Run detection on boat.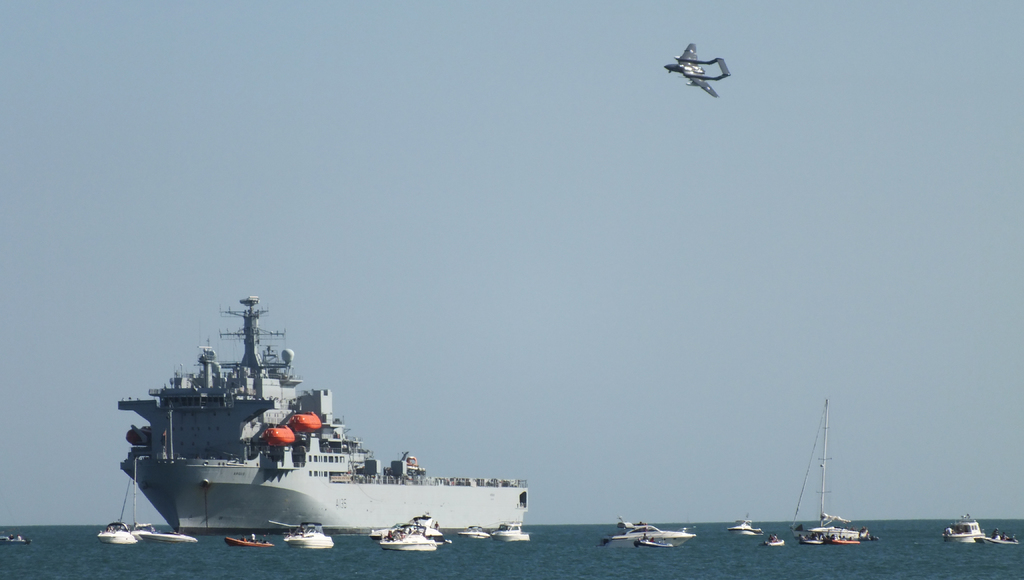
Result: {"x1": 939, "y1": 510, "x2": 989, "y2": 549}.
